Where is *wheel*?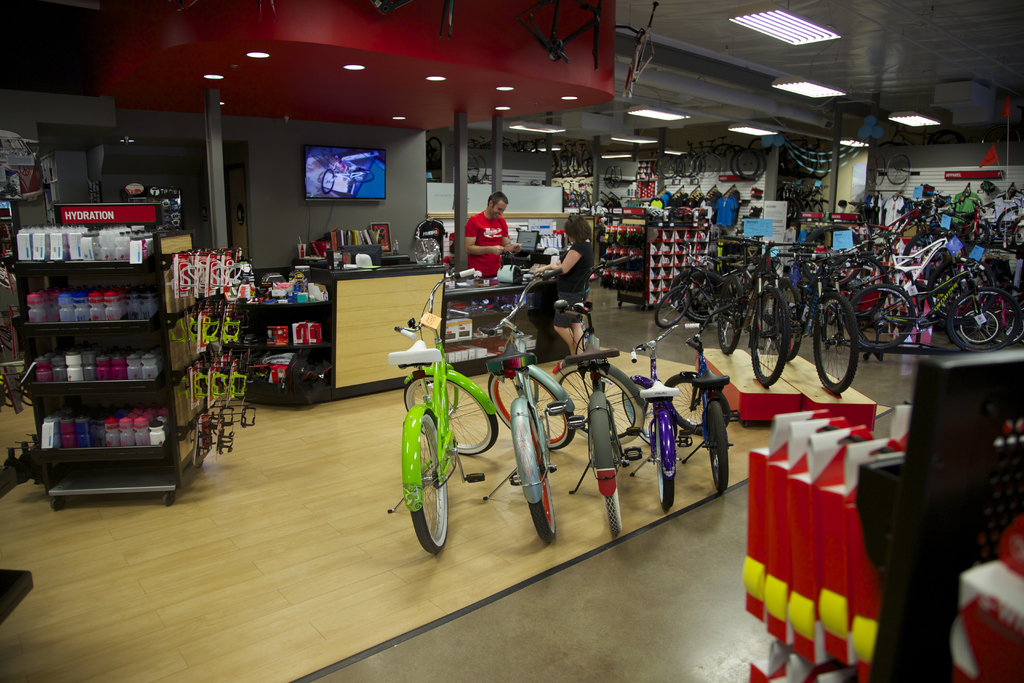
485 371 573 446.
